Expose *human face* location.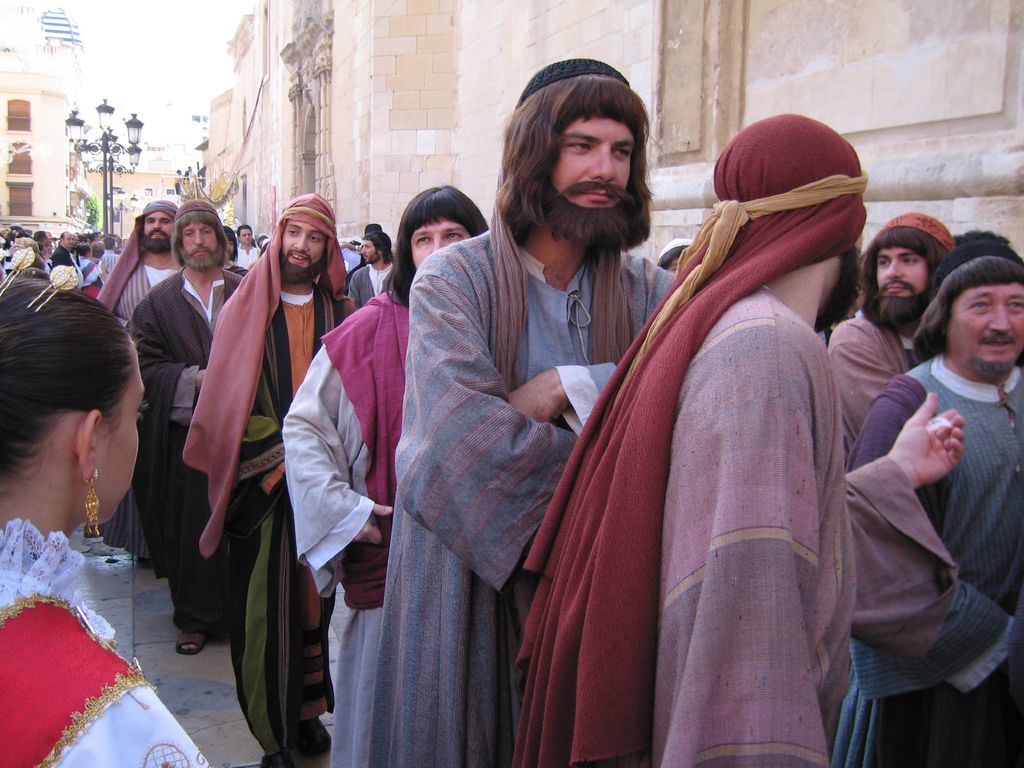
Exposed at <region>408, 218, 468, 268</region>.
